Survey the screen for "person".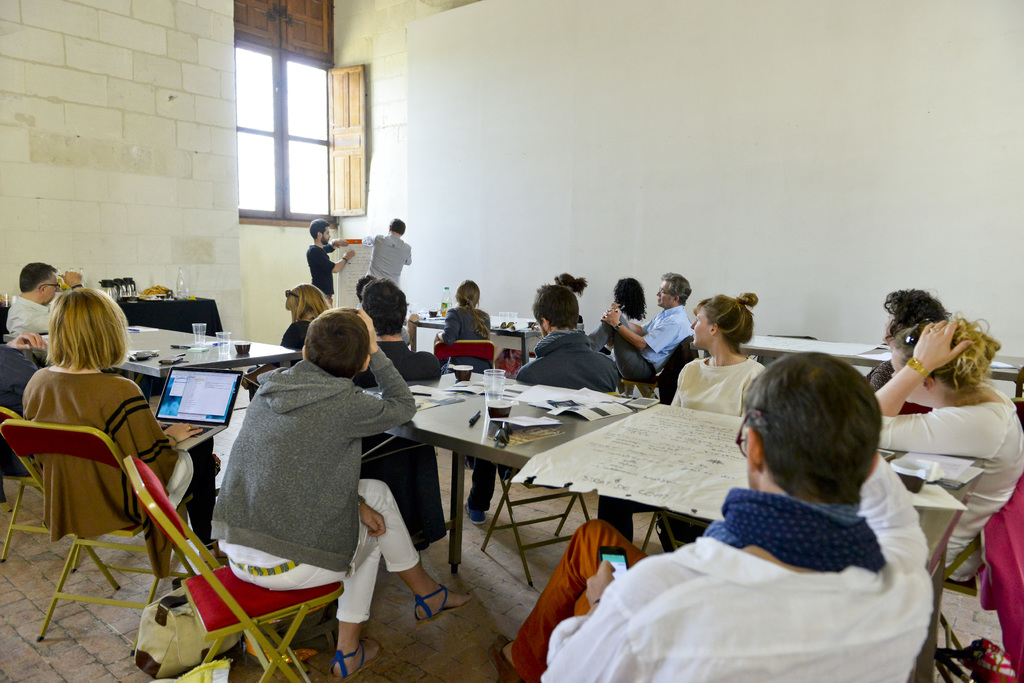
Survey found: 485:352:936:682.
